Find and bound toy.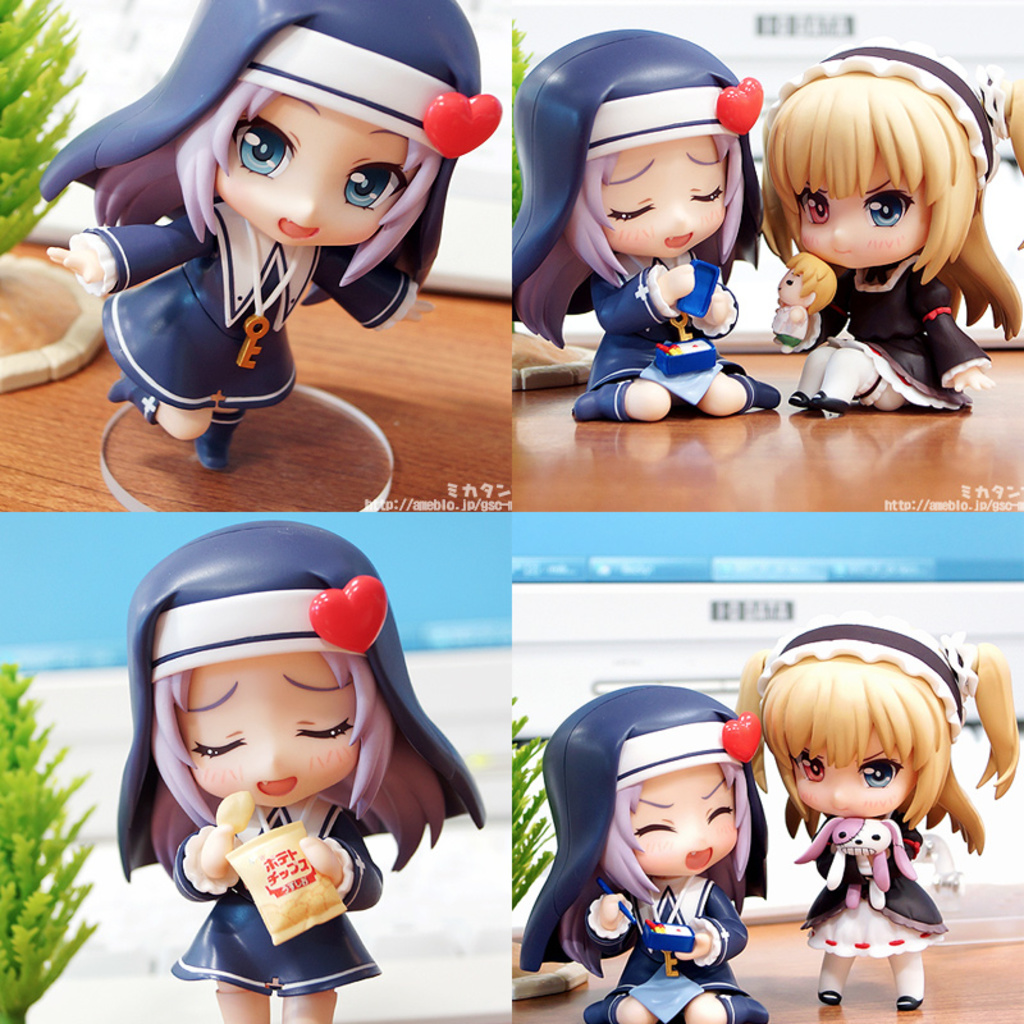
Bound: {"x1": 477, "y1": 690, "x2": 813, "y2": 1023}.
